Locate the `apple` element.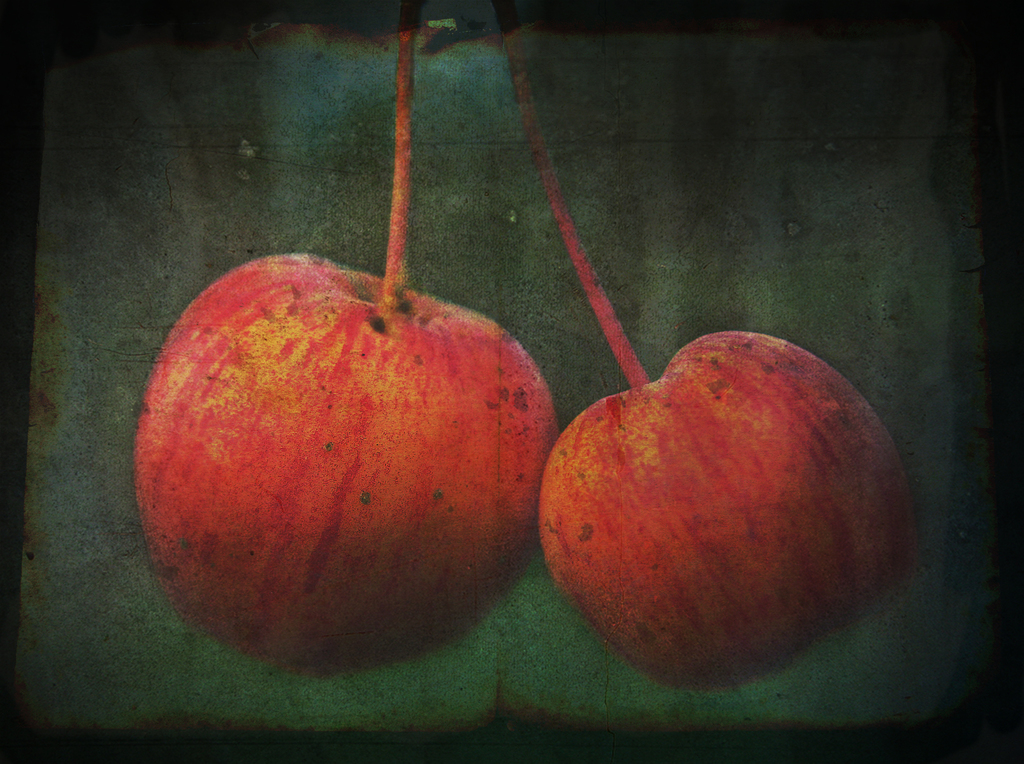
Element bbox: [536,318,910,704].
